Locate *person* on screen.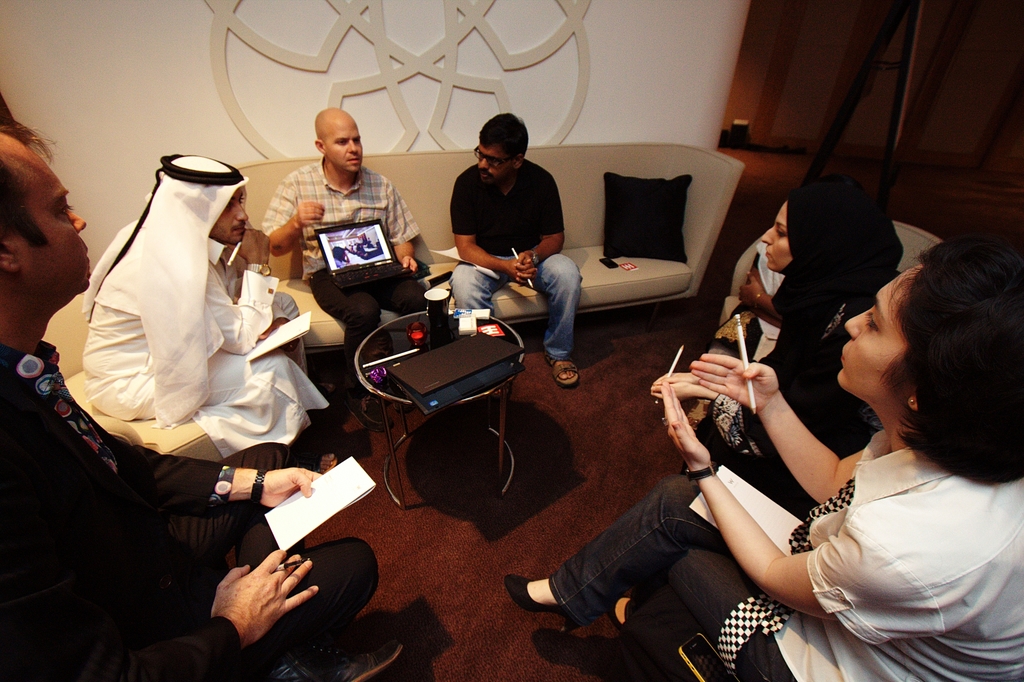
On screen at {"left": 508, "top": 181, "right": 905, "bottom": 630}.
